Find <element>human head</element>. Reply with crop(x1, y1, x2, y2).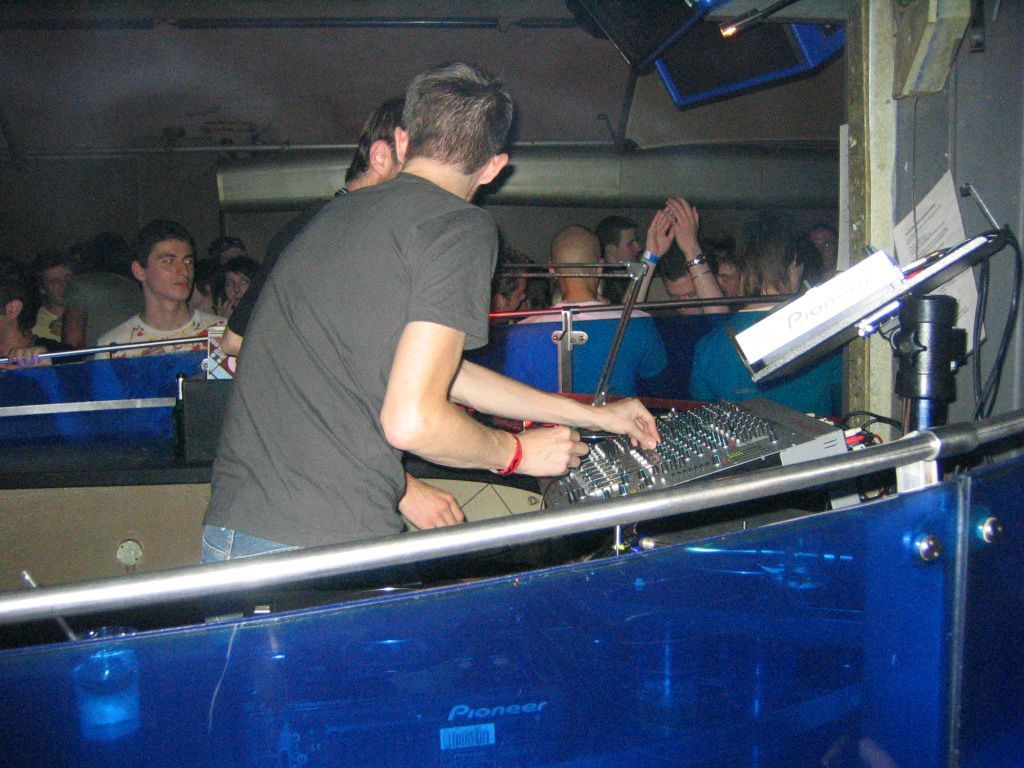
crop(350, 63, 529, 199).
